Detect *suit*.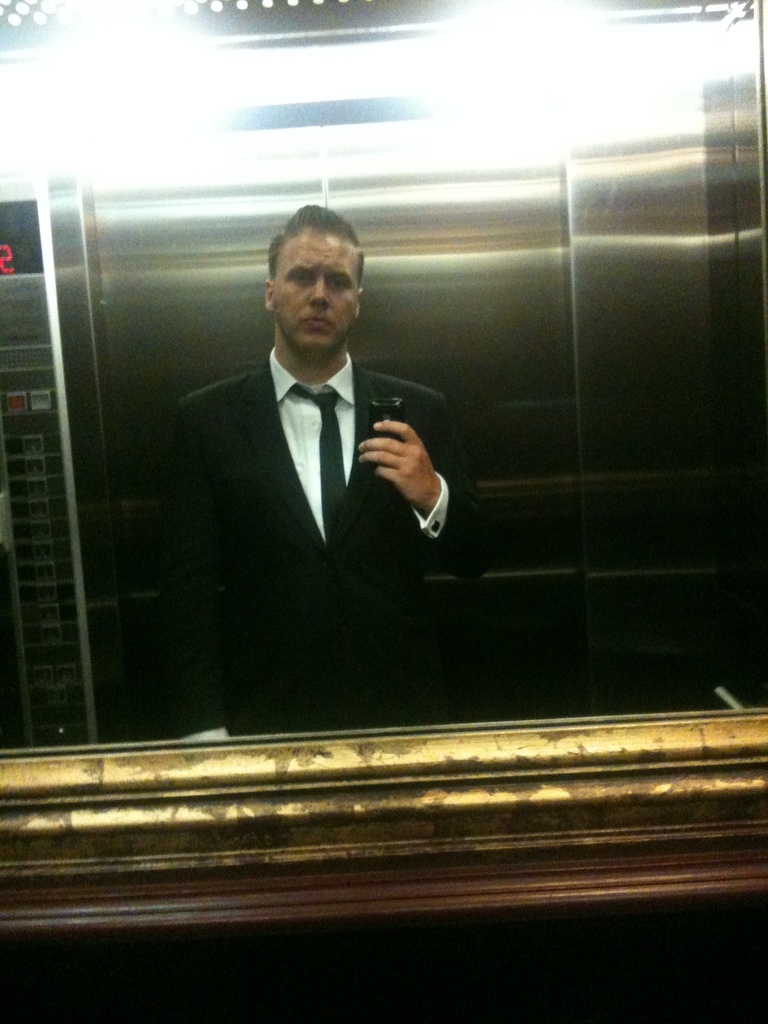
Detected at (164,281,486,673).
